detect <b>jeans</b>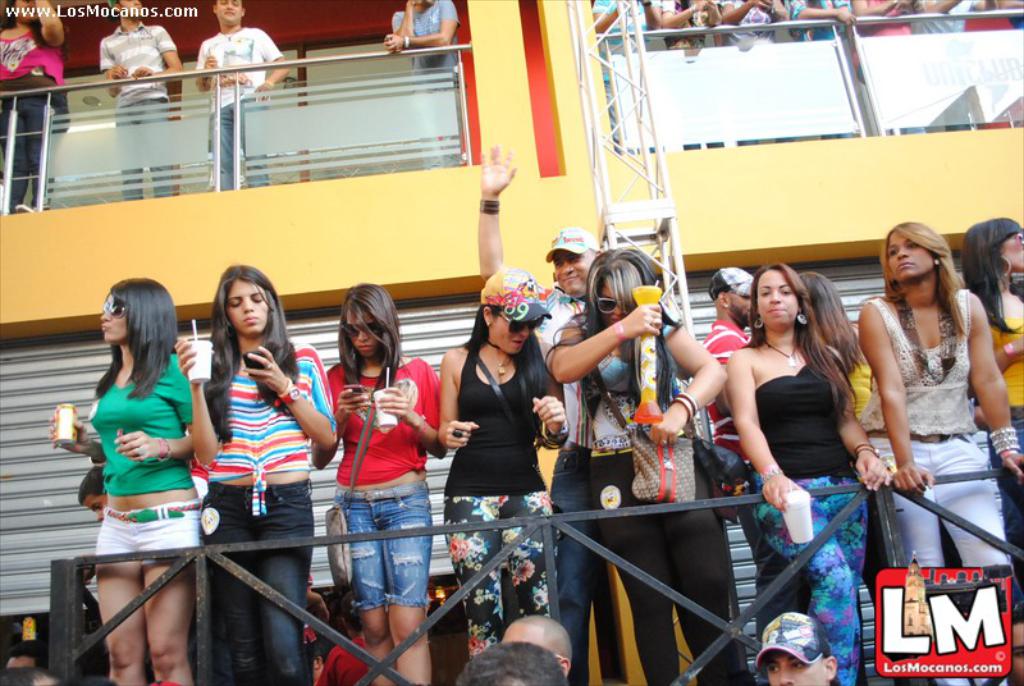
crop(552, 453, 582, 673)
